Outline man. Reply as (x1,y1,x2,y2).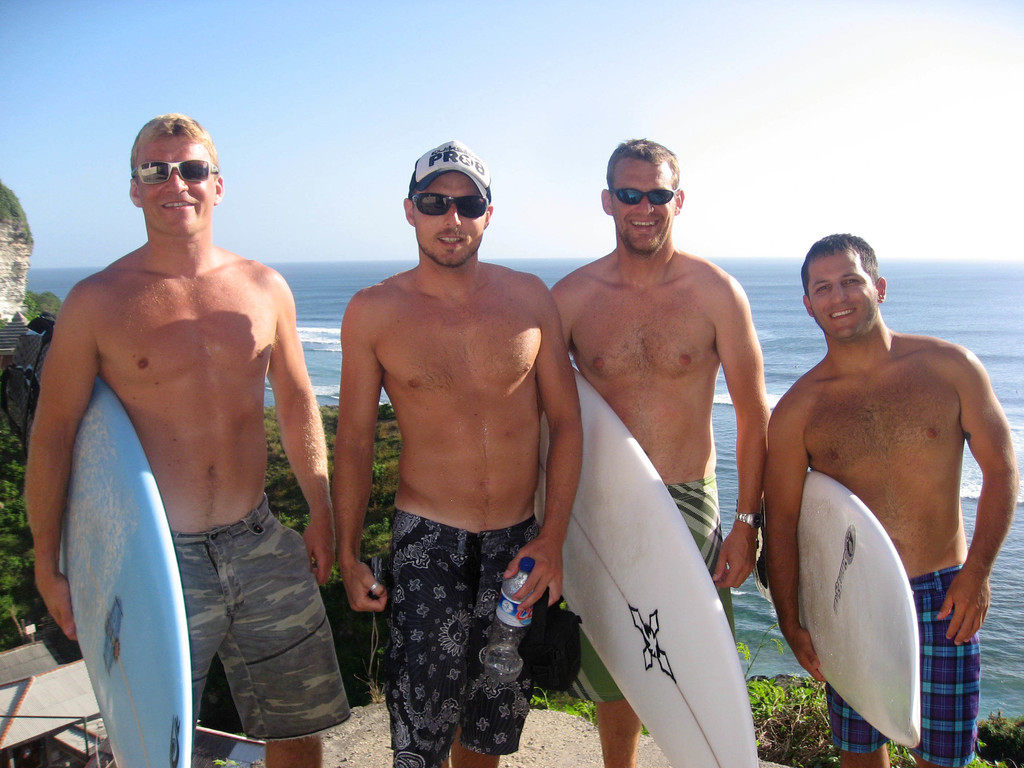
(15,108,344,767).
